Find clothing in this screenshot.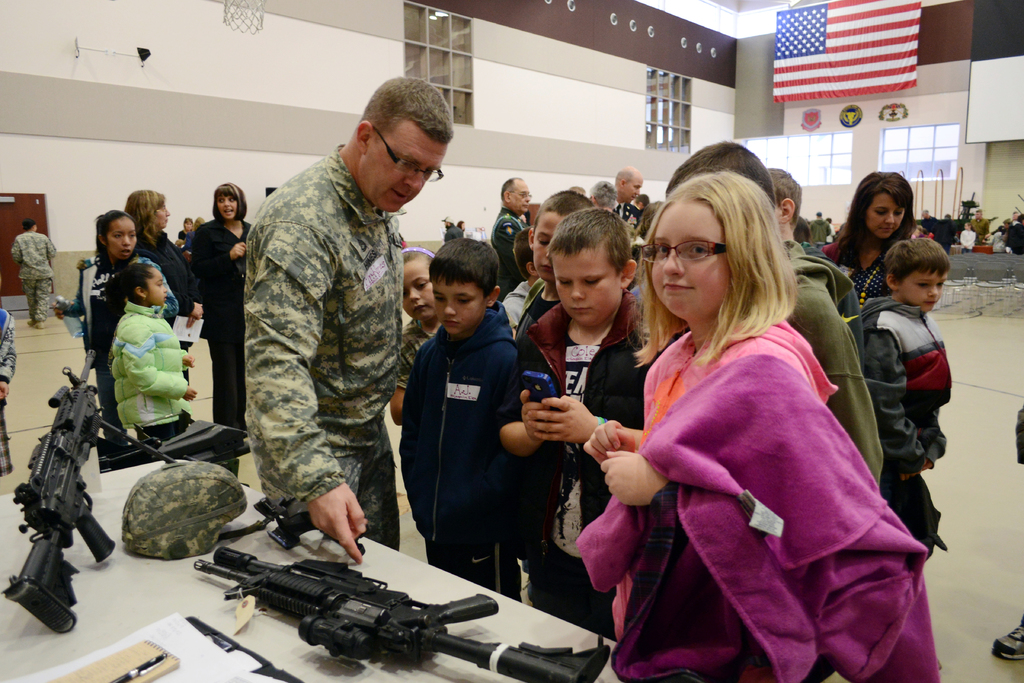
The bounding box for clothing is 957, 230, 976, 252.
